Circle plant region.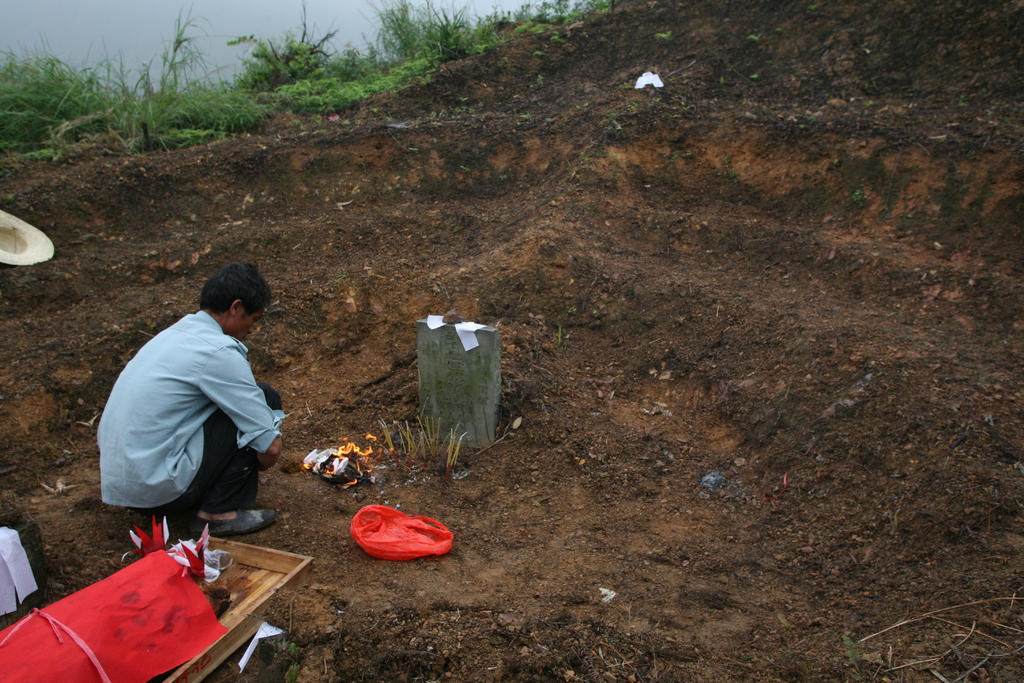
Region: bbox=[163, 0, 214, 99].
